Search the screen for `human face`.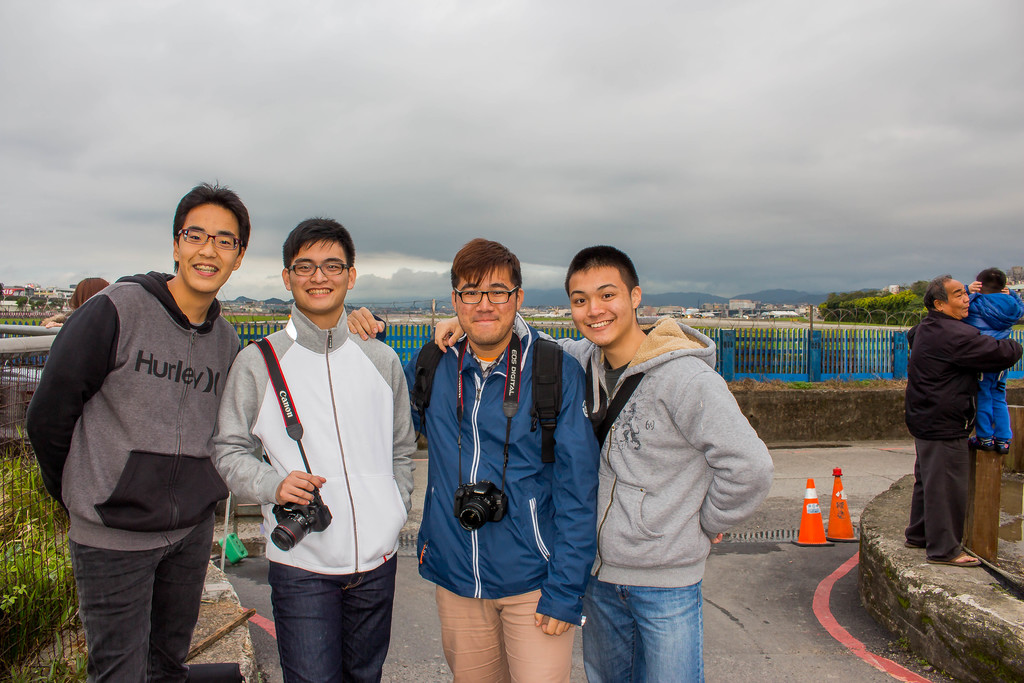
Found at l=569, t=273, r=630, b=347.
